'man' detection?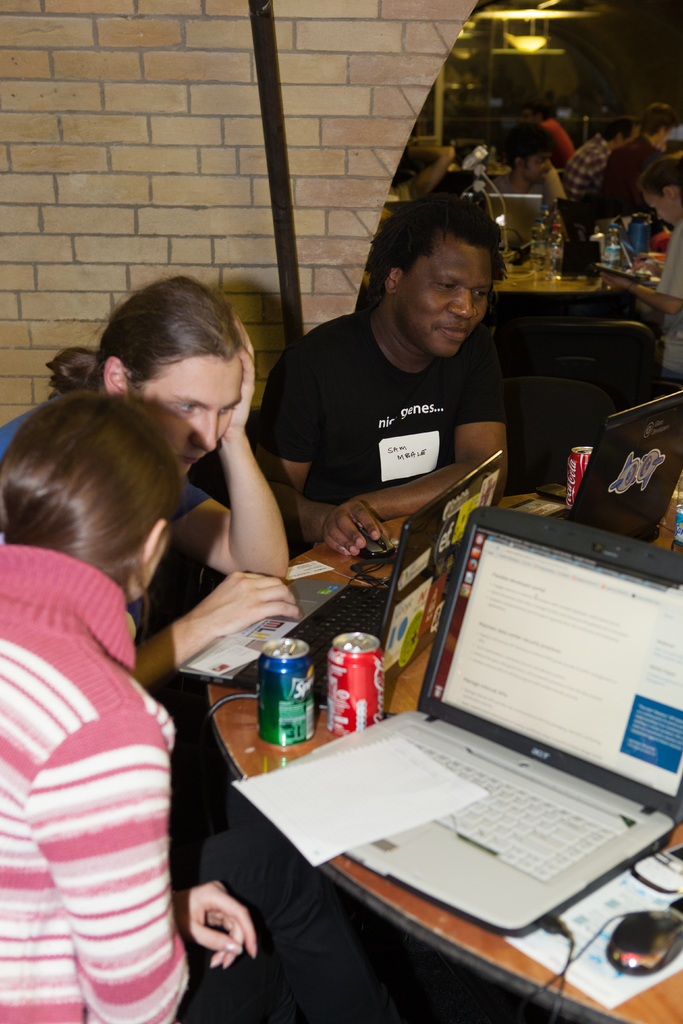
left=239, top=180, right=573, bottom=517
